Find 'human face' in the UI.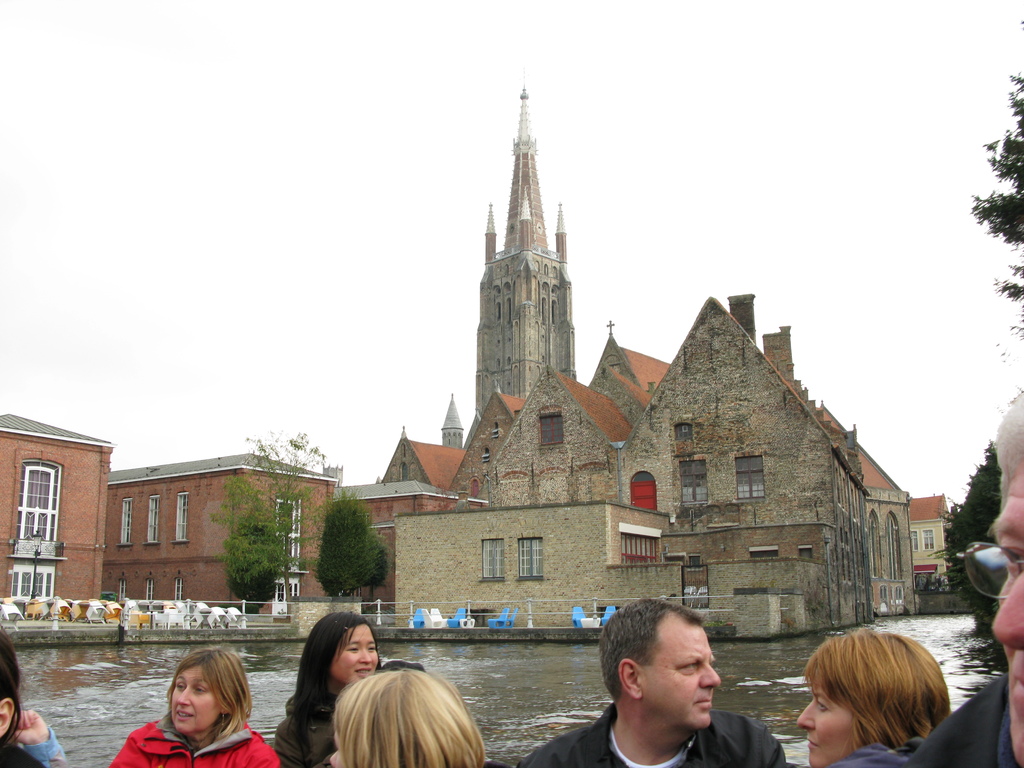
UI element at BBox(990, 462, 1023, 757).
